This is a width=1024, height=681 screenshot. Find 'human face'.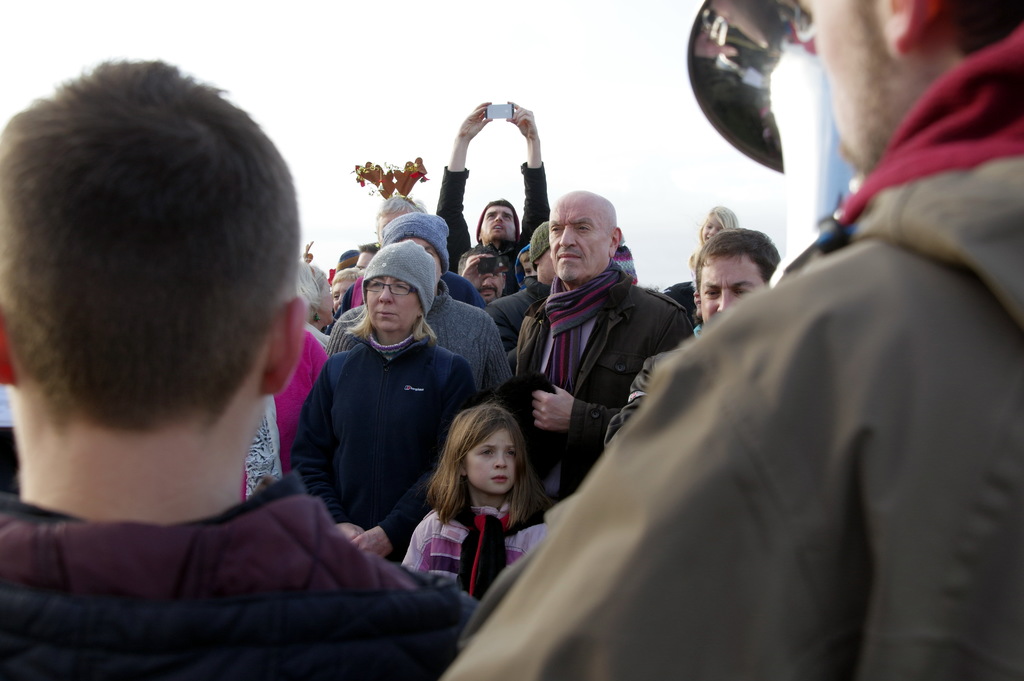
Bounding box: 478,204,516,245.
